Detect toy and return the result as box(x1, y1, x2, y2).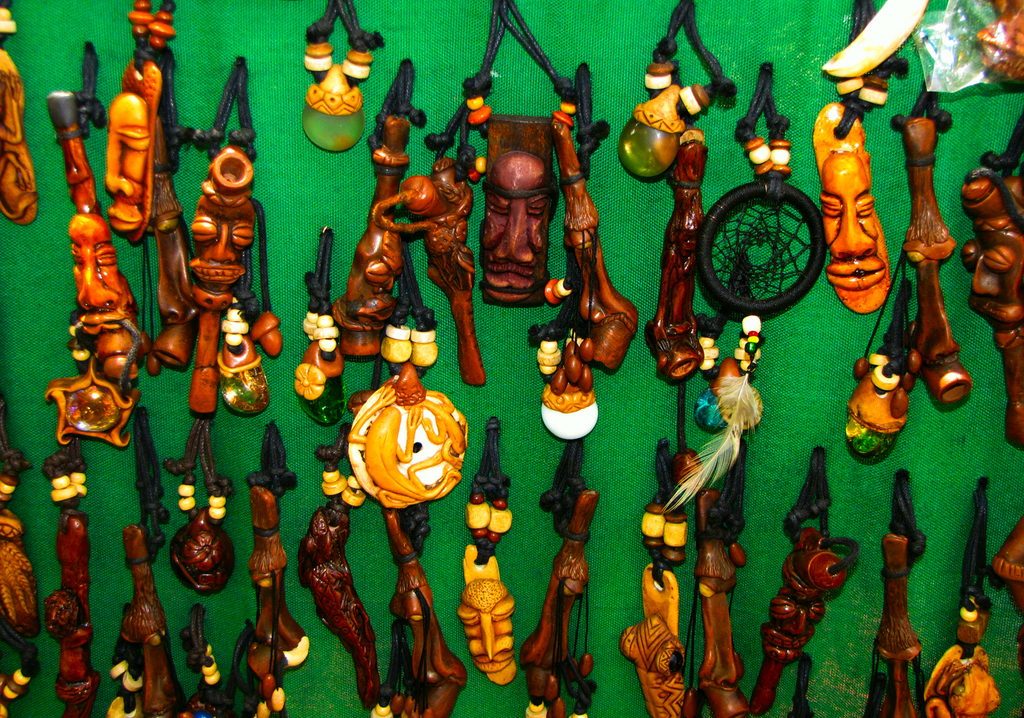
box(468, 410, 515, 568).
